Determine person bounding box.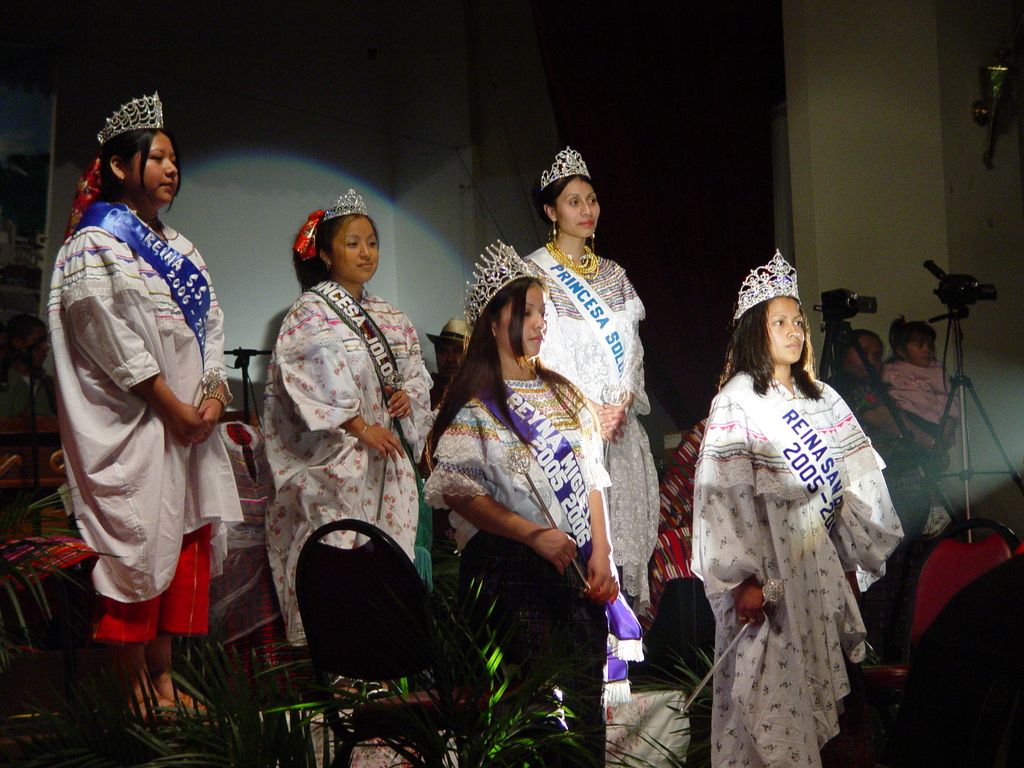
Determined: (877, 317, 965, 540).
